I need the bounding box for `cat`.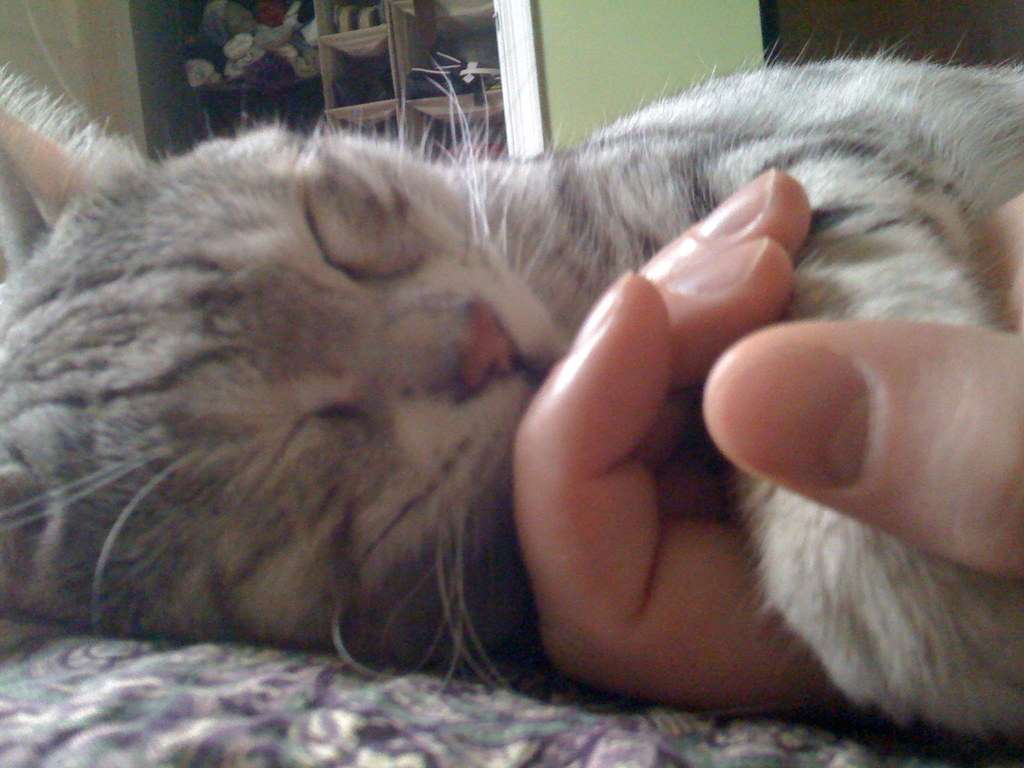
Here it is: (left=0, top=54, right=1023, bottom=767).
